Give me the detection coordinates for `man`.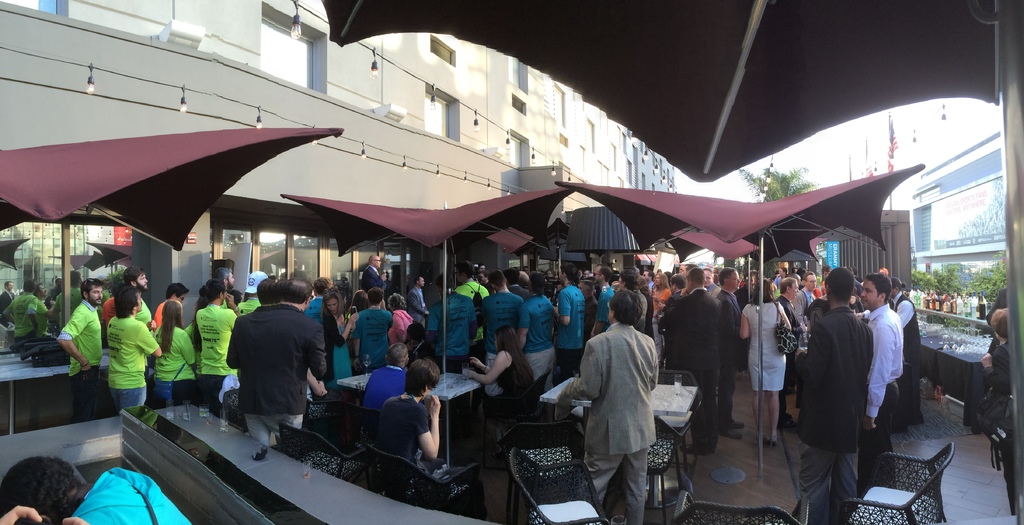
(235,273,323,448).
